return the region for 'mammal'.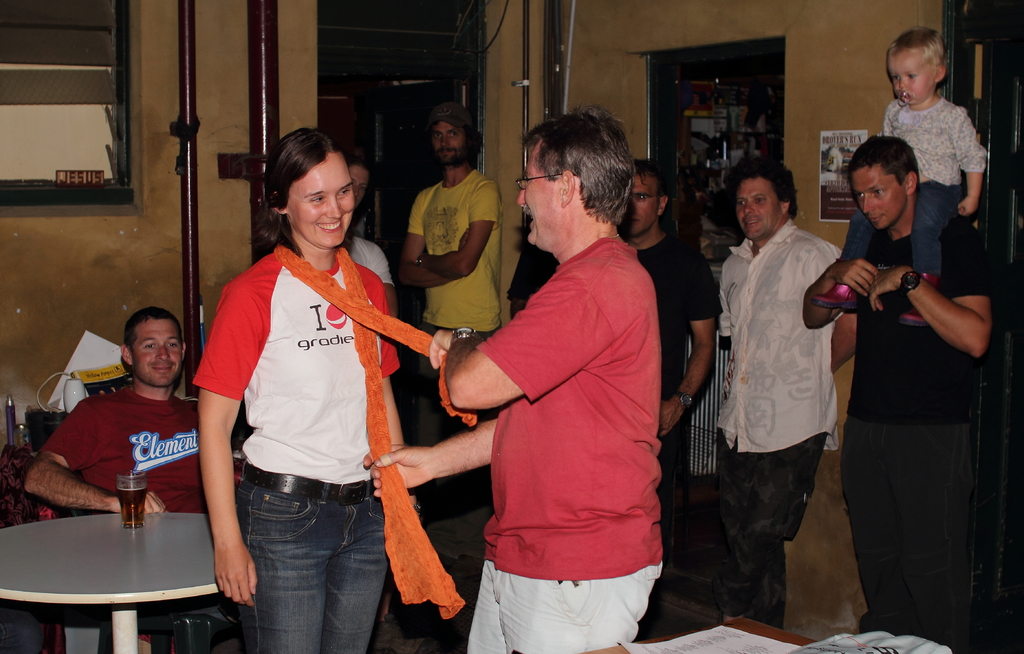
(24,306,243,653).
